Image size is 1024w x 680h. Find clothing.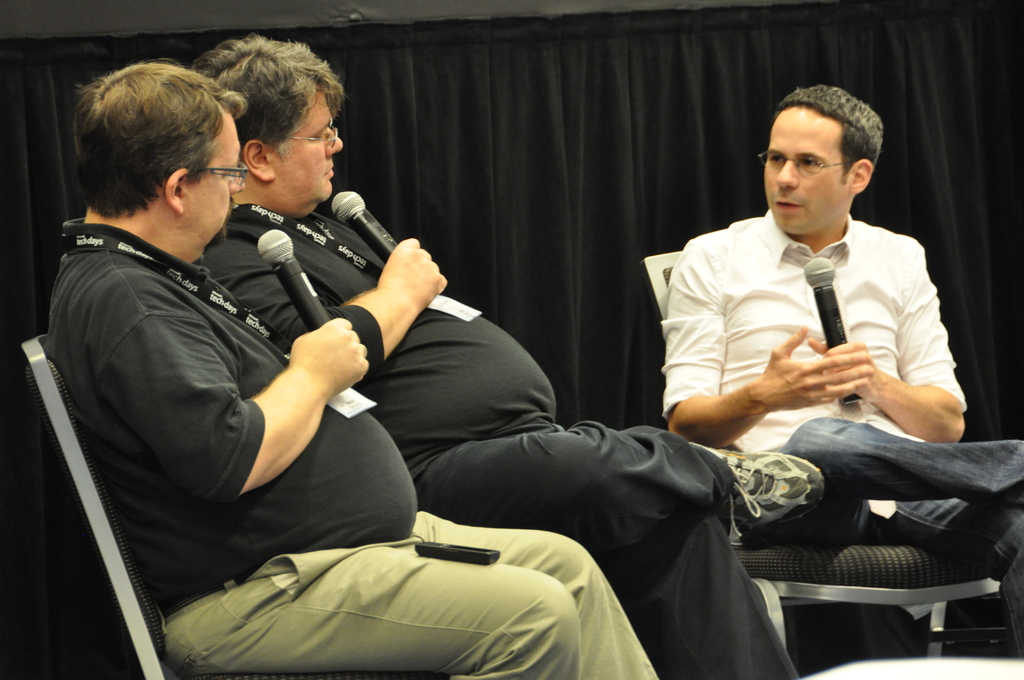
[200,214,801,679].
